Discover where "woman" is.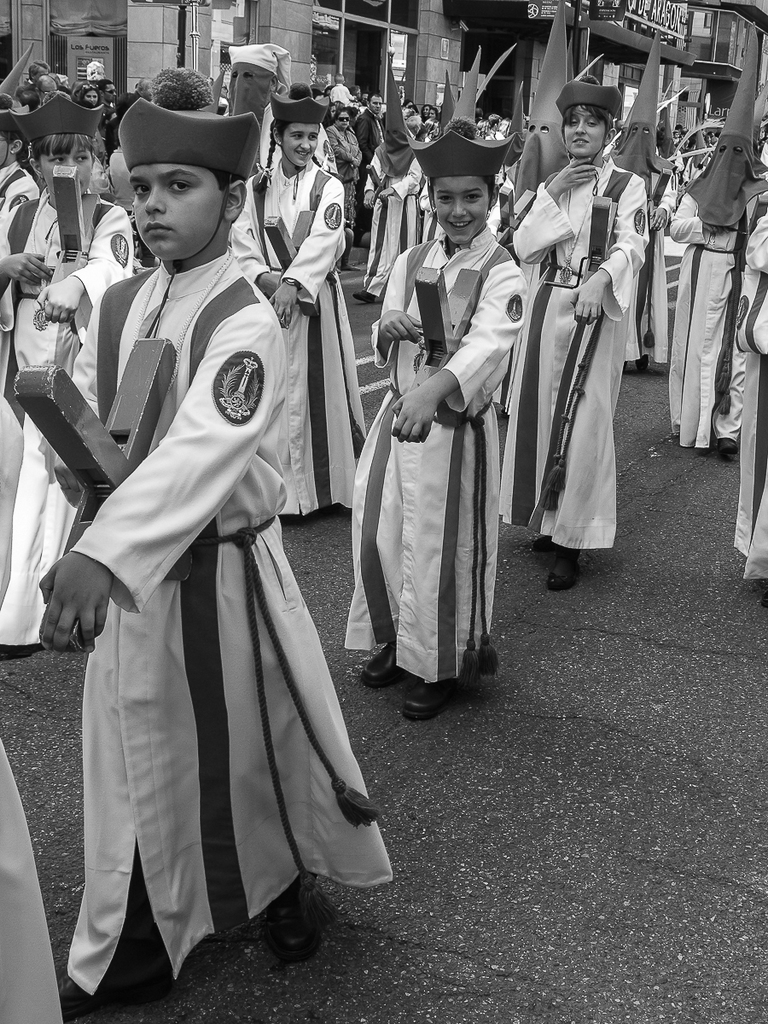
Discovered at [left=73, top=79, right=87, bottom=105].
